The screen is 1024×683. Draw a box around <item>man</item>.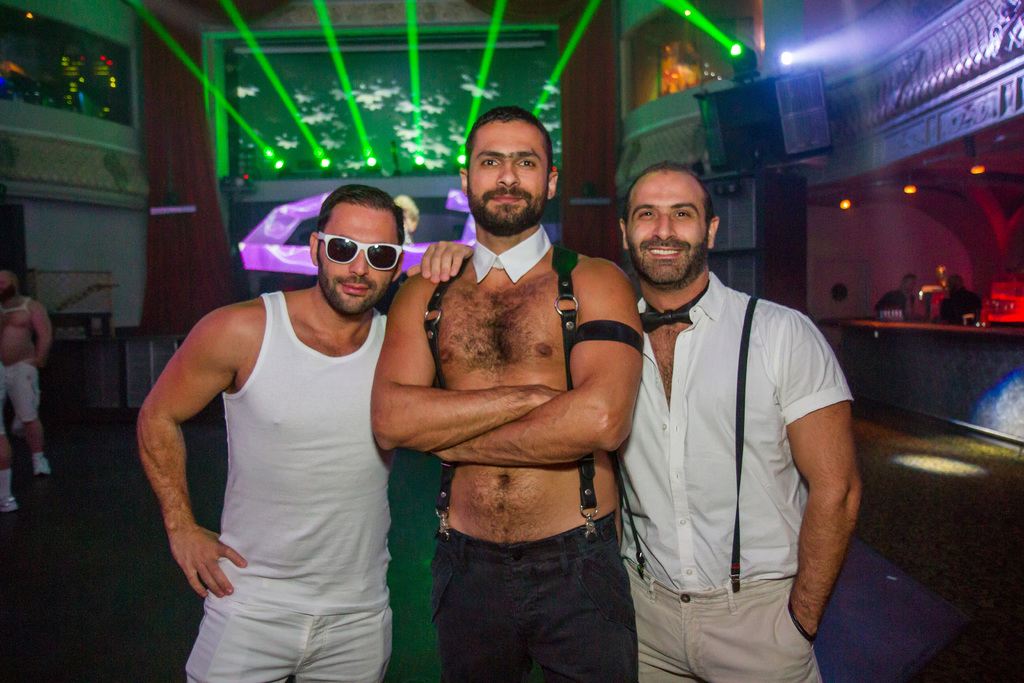
(616, 157, 863, 682).
